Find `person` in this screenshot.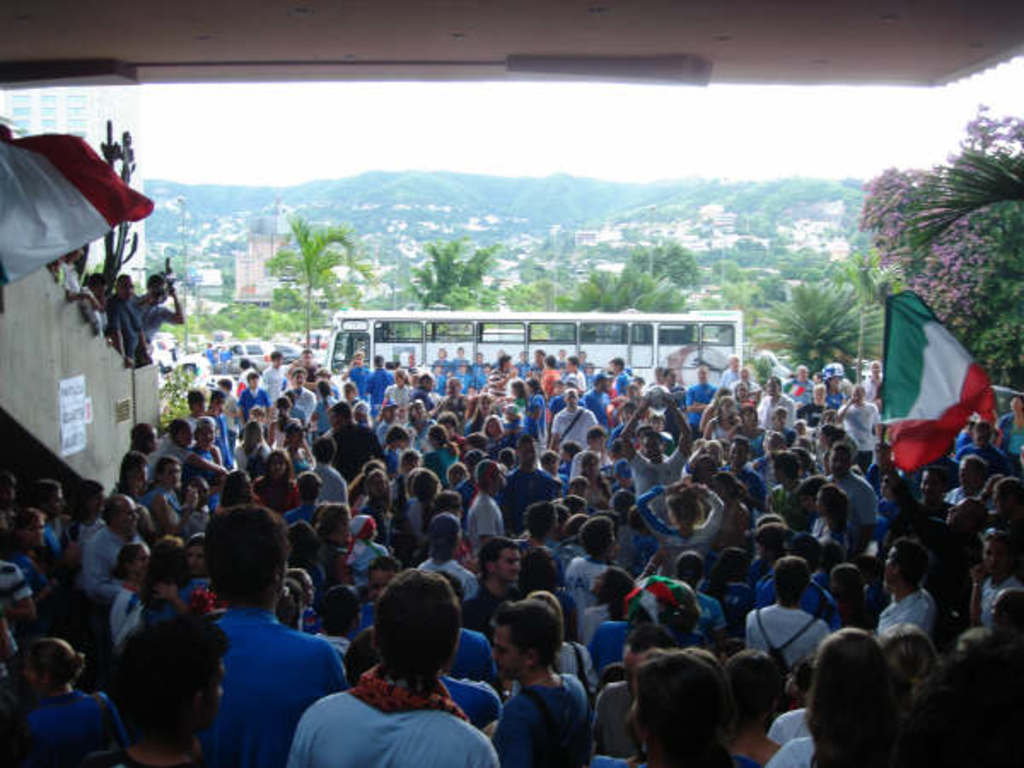
The bounding box for `person` is box=[435, 374, 469, 416].
